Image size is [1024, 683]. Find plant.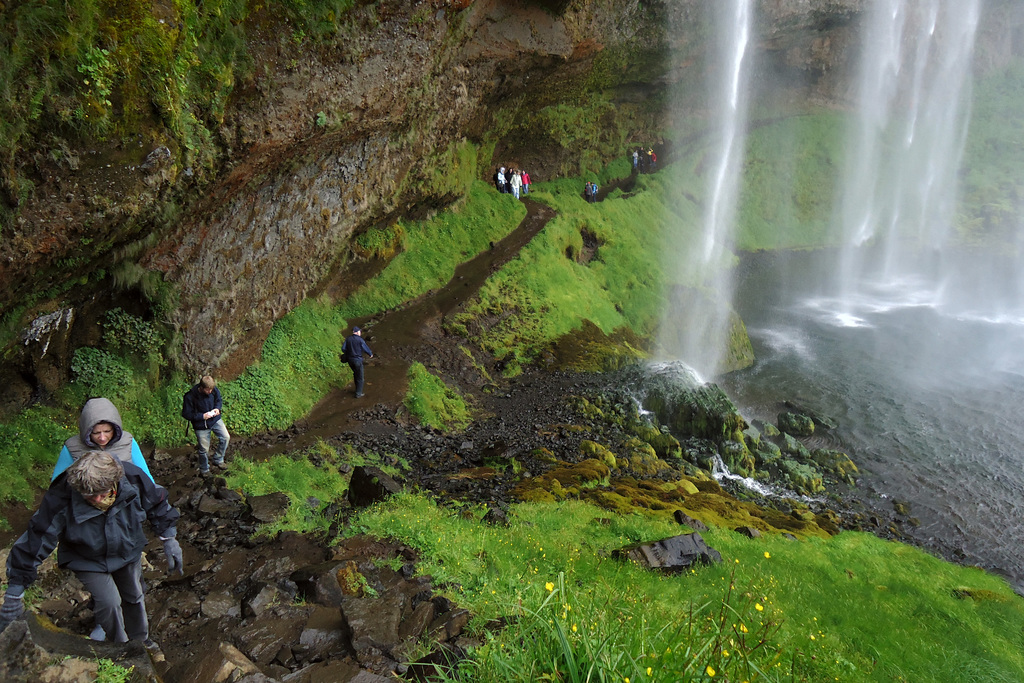
region(0, 231, 200, 539).
